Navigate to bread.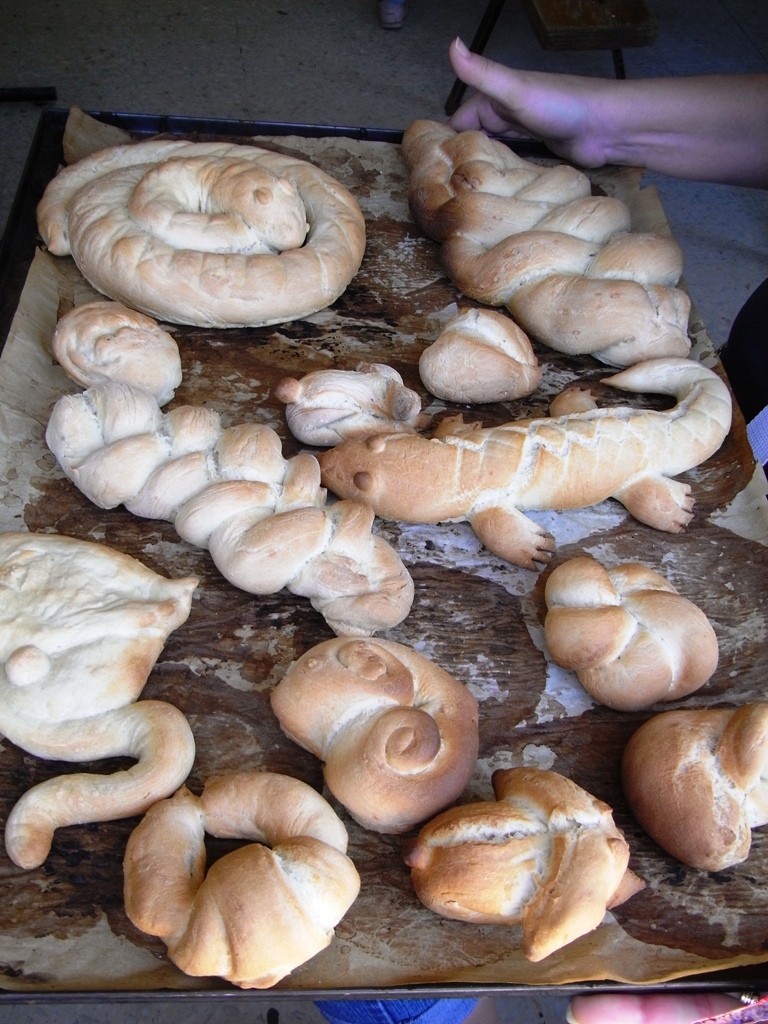
Navigation target: Rect(407, 766, 650, 964).
